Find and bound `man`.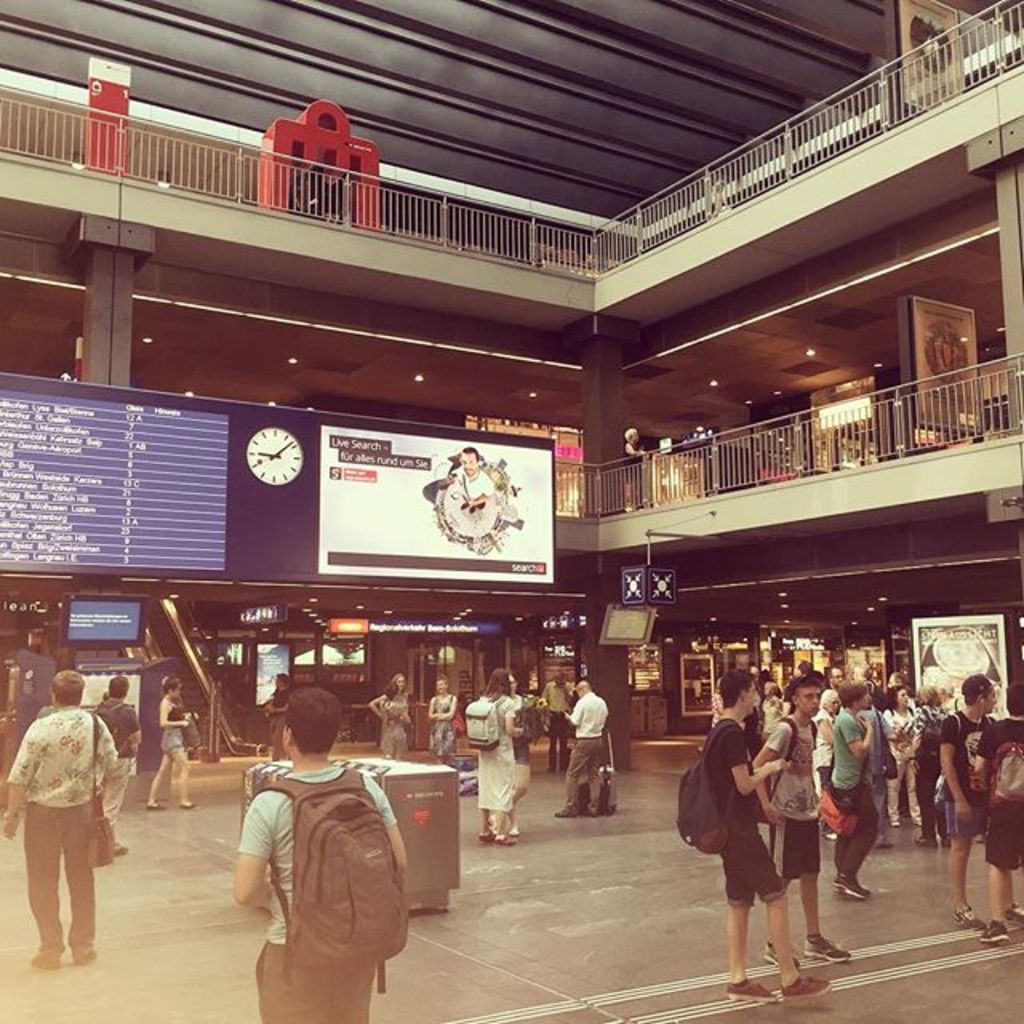
Bound: x1=93 y1=670 x2=146 y2=856.
